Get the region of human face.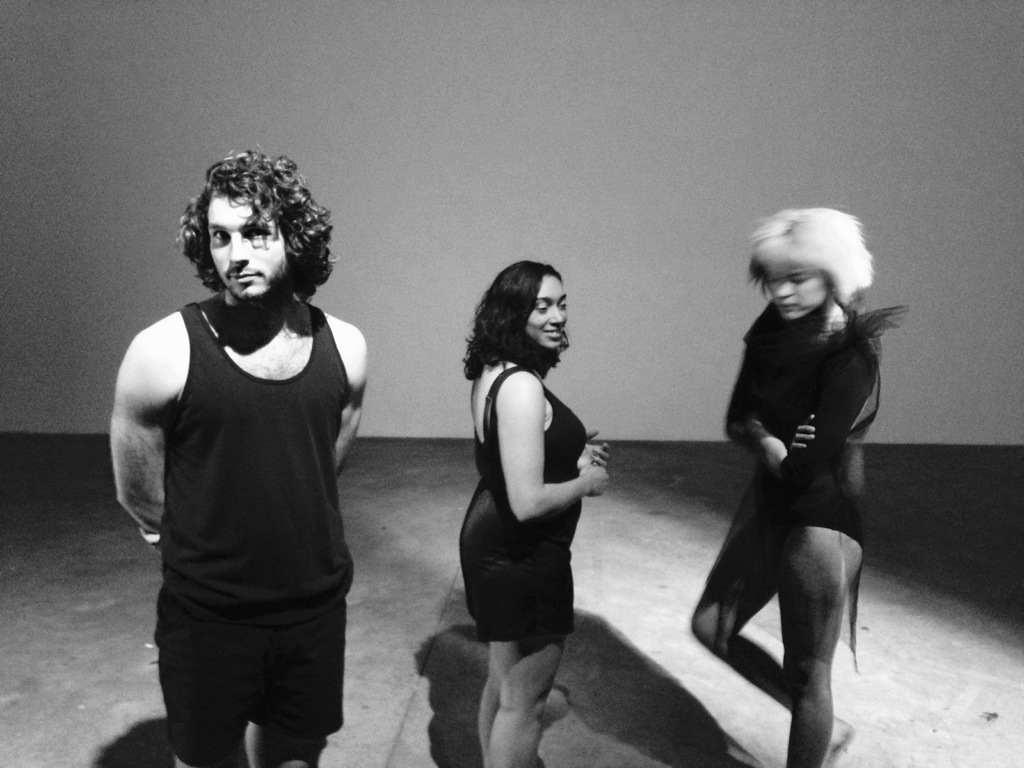
(x1=525, y1=277, x2=566, y2=350).
